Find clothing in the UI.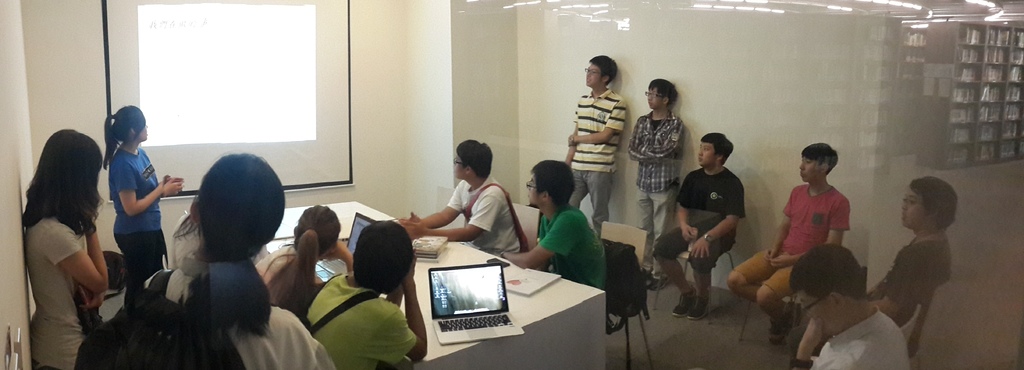
UI element at bbox=[865, 231, 948, 333].
